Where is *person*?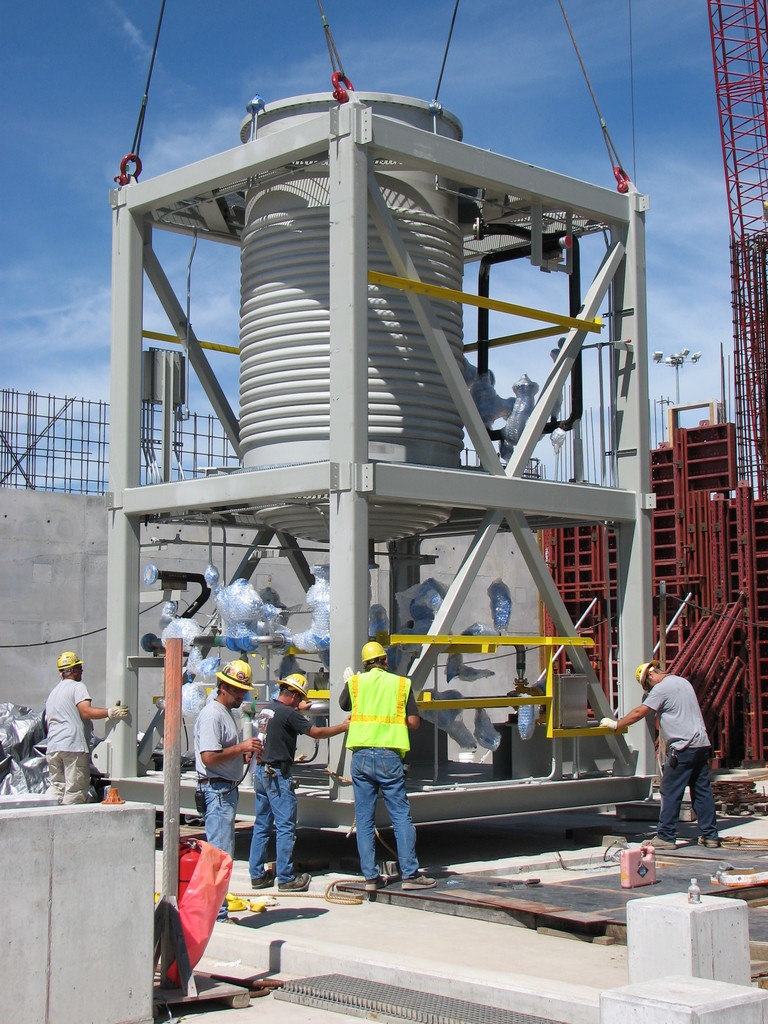
[195,659,262,860].
